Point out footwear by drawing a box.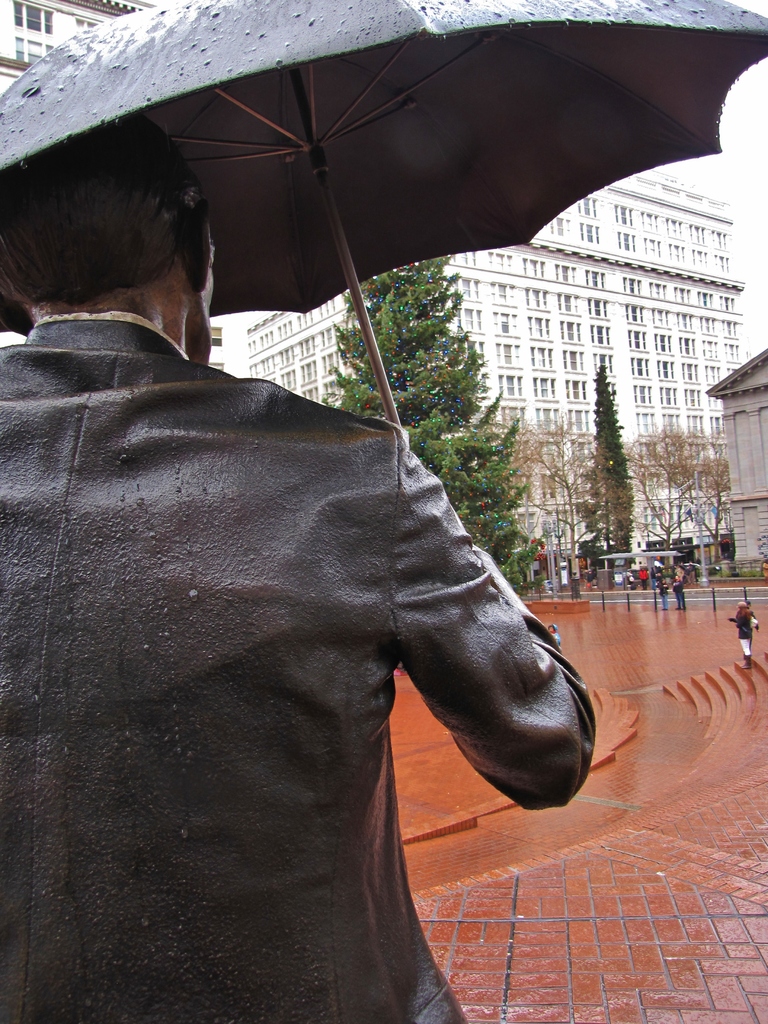
676/607/682/610.
